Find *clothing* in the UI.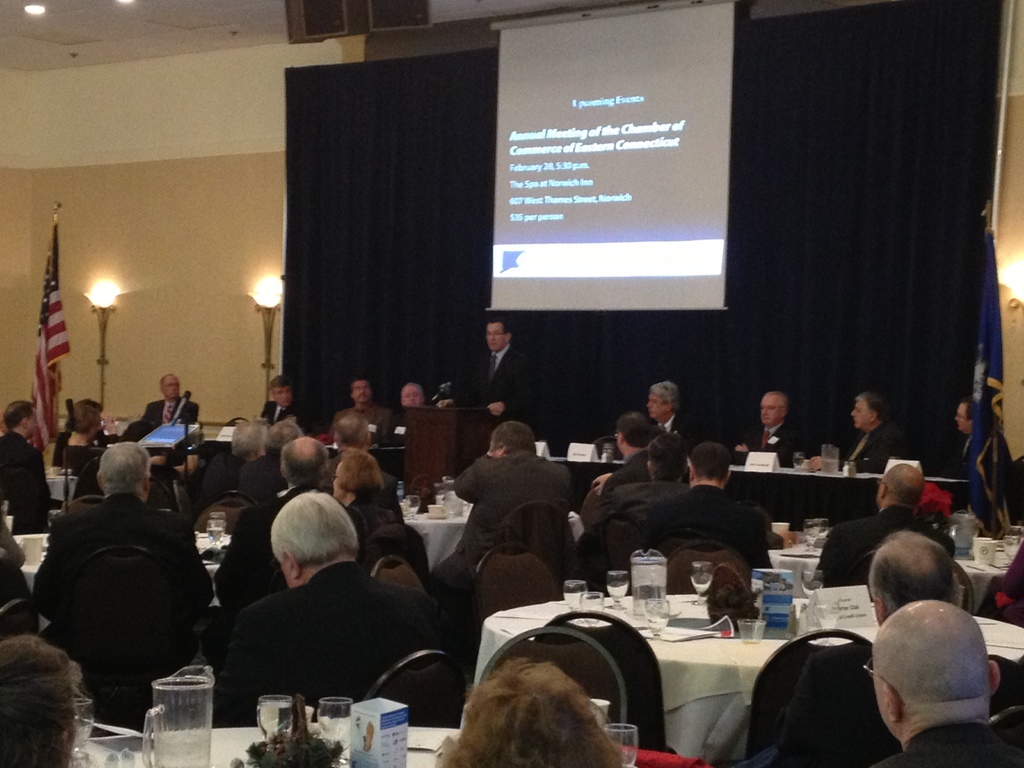
UI element at box=[814, 497, 947, 577].
